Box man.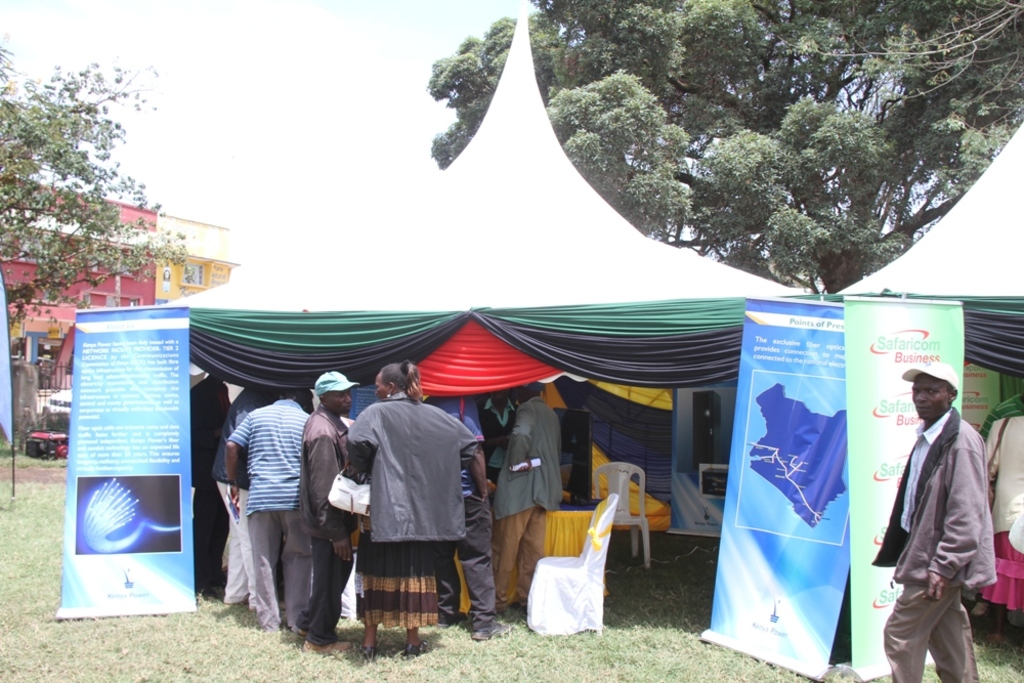
207, 383, 282, 609.
